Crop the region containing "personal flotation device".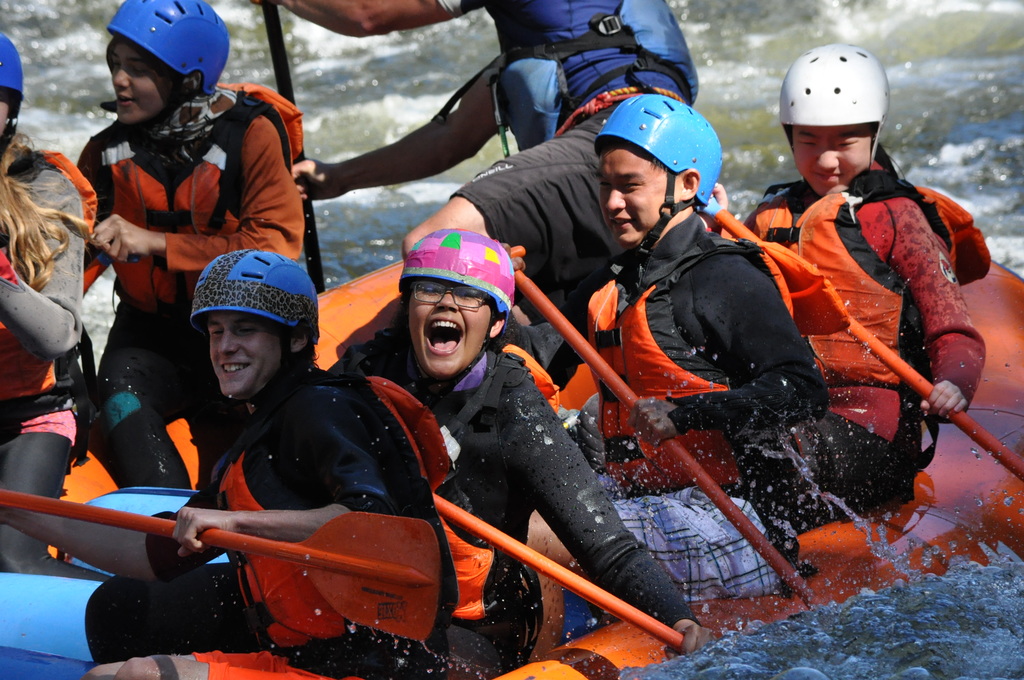
Crop region: (473, 0, 724, 131).
